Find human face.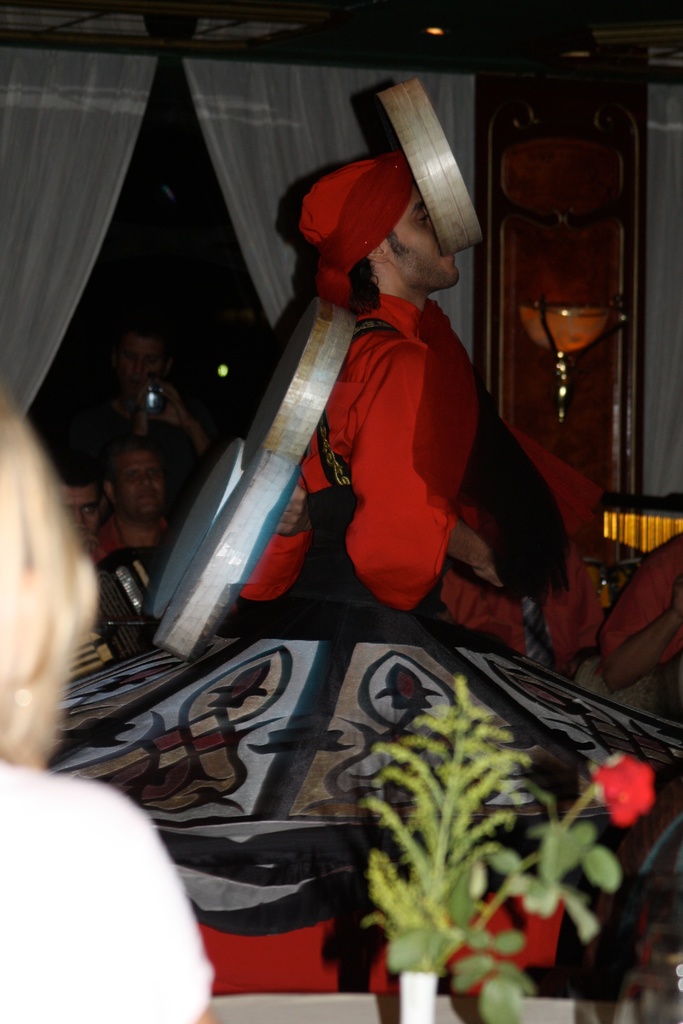
BBox(121, 340, 163, 391).
